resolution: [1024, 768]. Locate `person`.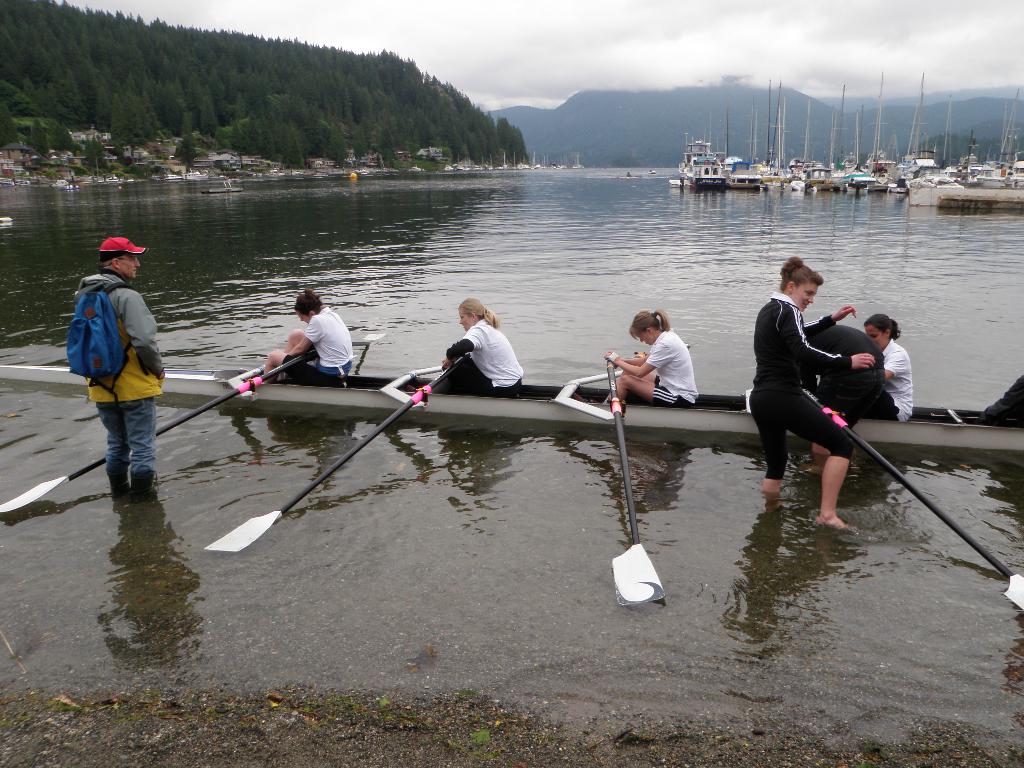
(856,312,922,425).
